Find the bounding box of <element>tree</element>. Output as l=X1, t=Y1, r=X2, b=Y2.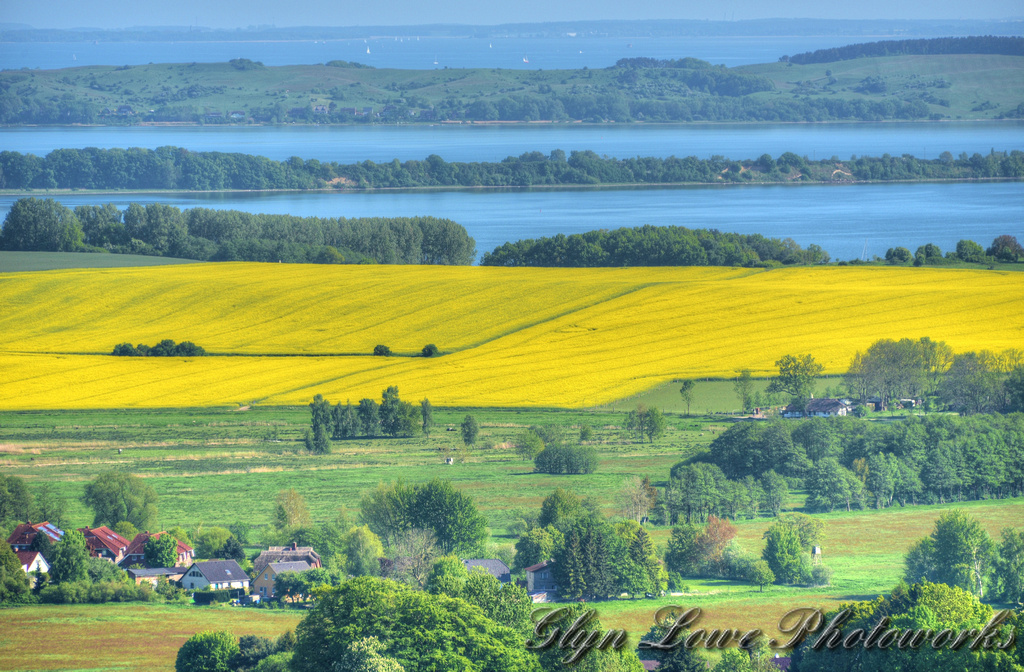
l=311, t=383, r=422, b=464.
